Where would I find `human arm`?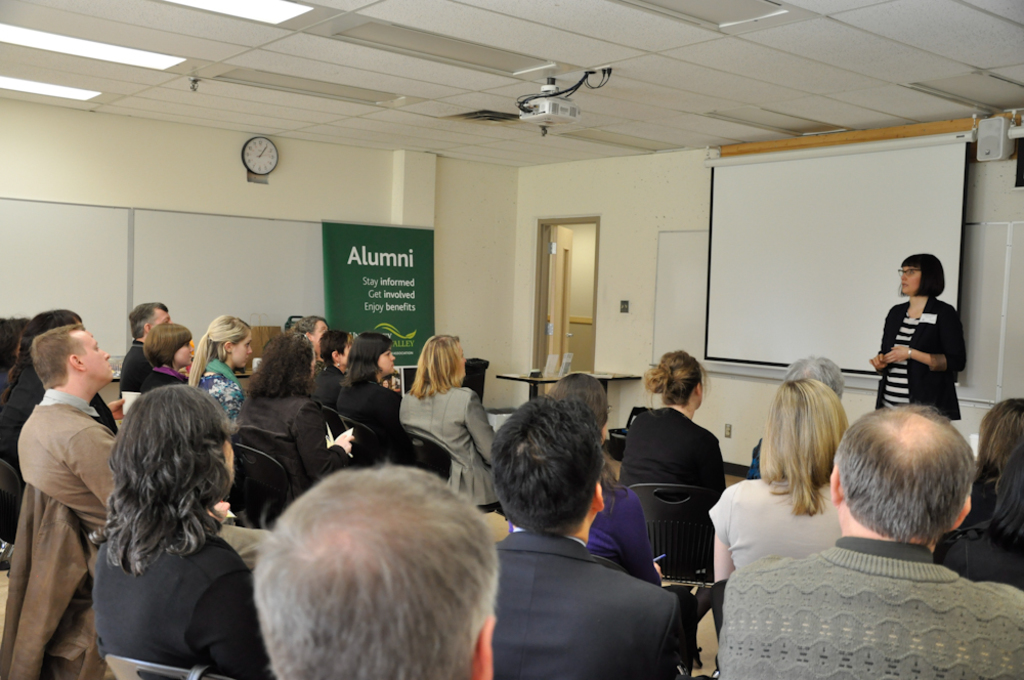
At <region>189, 578, 270, 679</region>.
